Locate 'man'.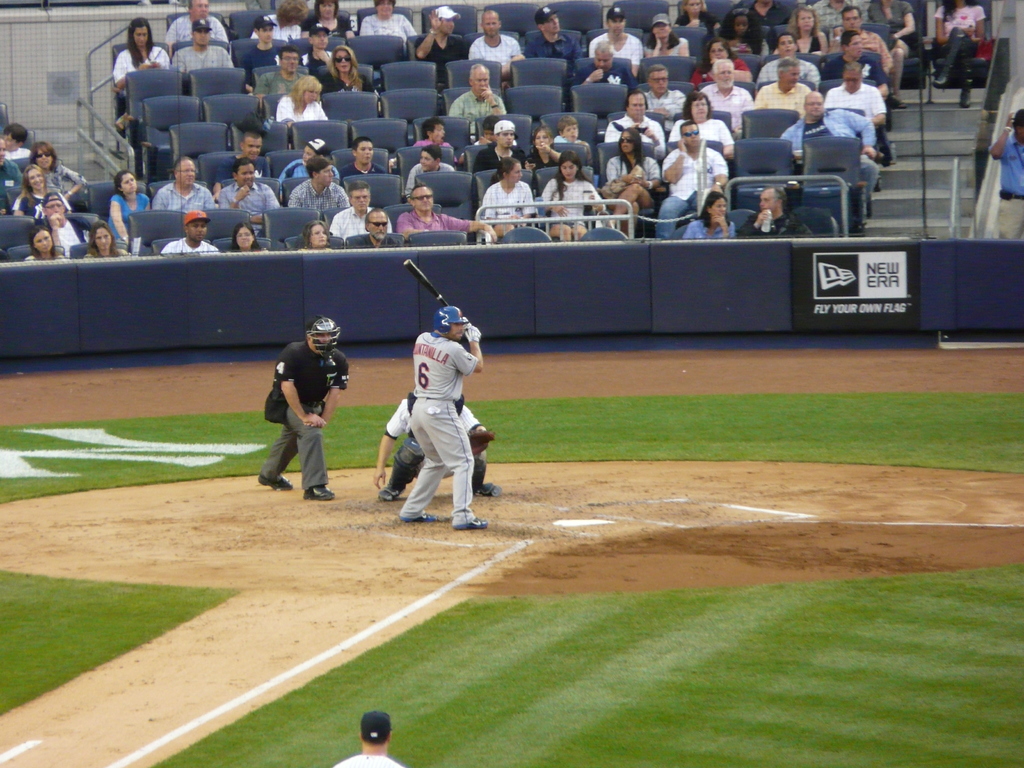
Bounding box: detection(152, 154, 217, 212).
